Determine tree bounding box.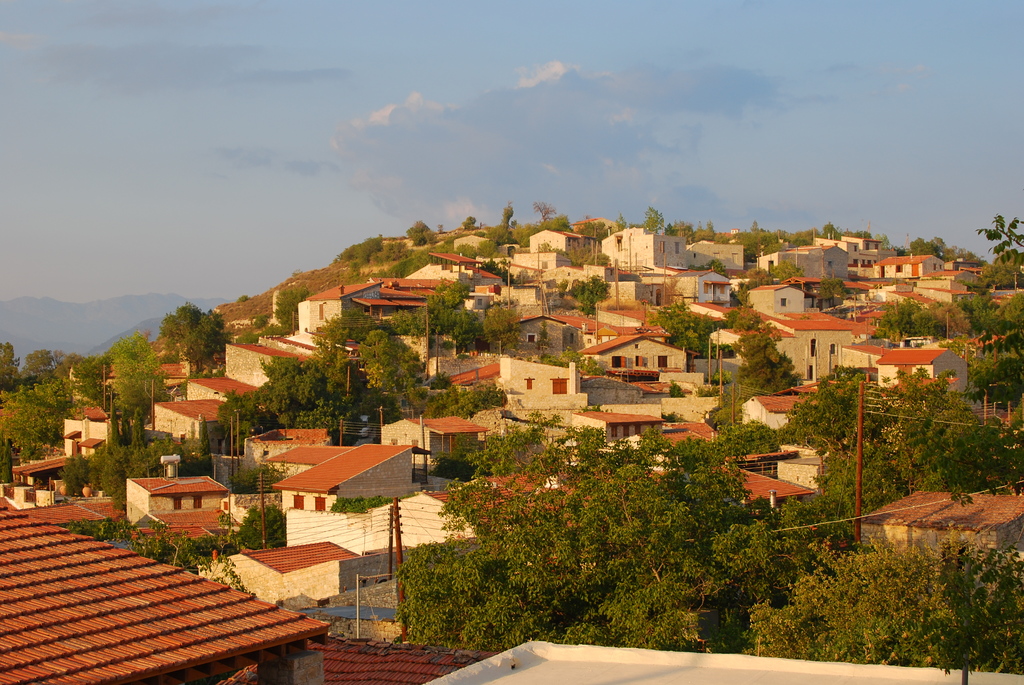
Determined: [532, 196, 562, 225].
